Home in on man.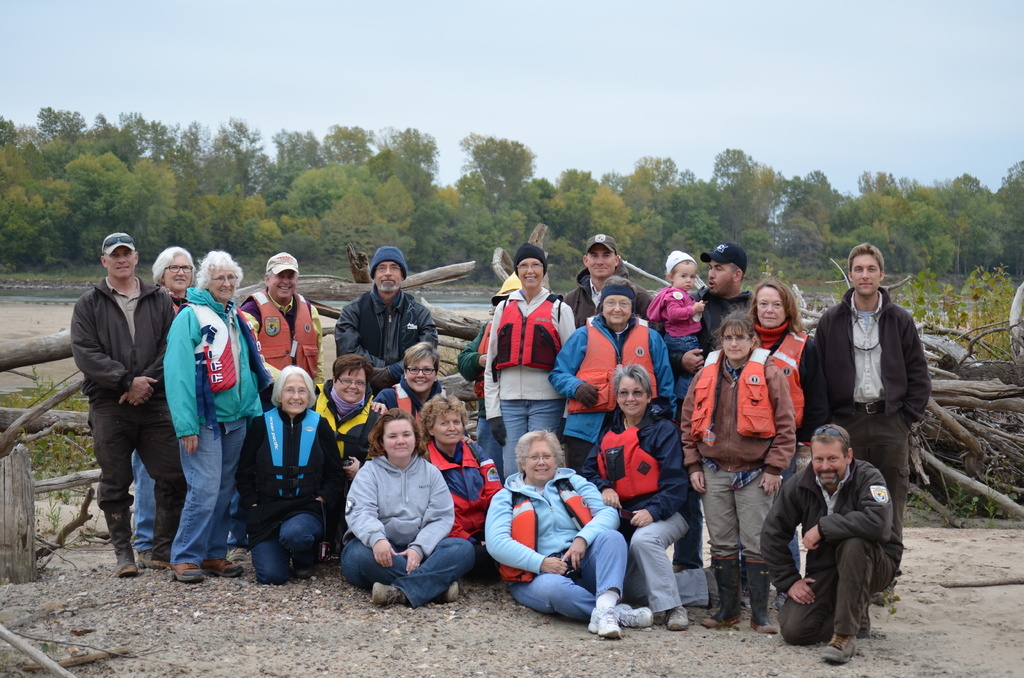
Homed in at {"left": 335, "top": 246, "right": 438, "bottom": 398}.
